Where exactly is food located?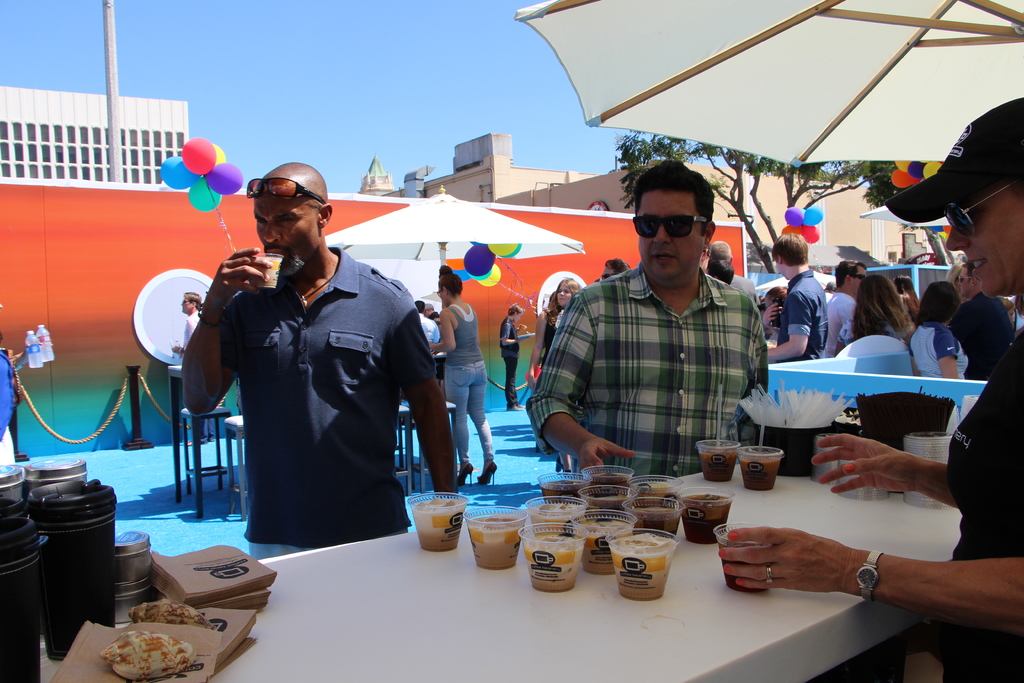
Its bounding box is [left=526, top=531, right=582, bottom=548].
